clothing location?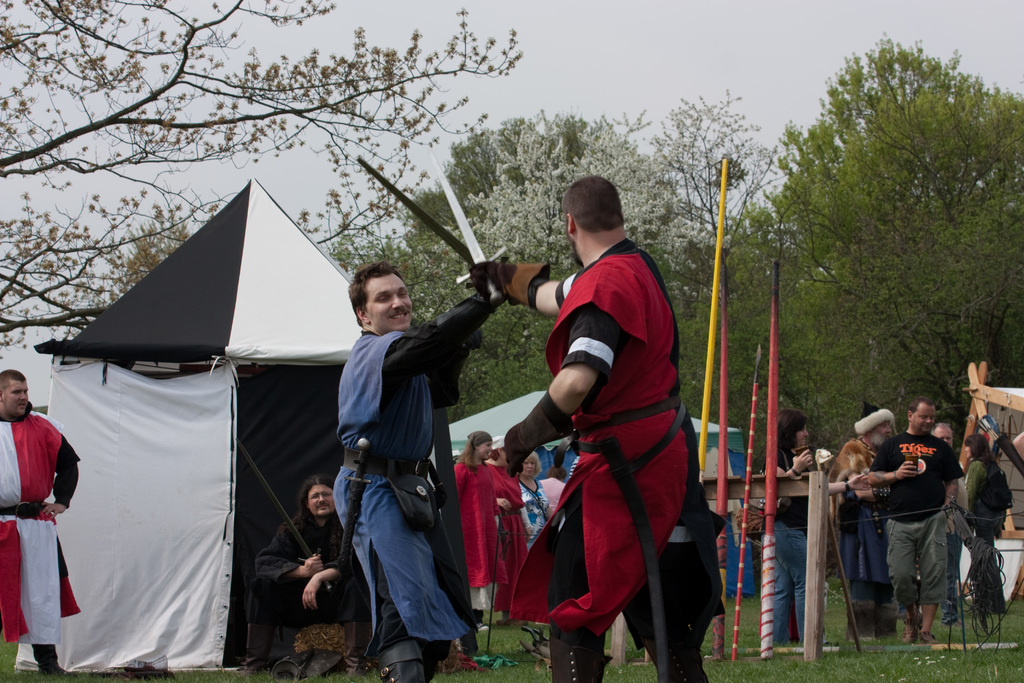
BBox(484, 459, 572, 599)
